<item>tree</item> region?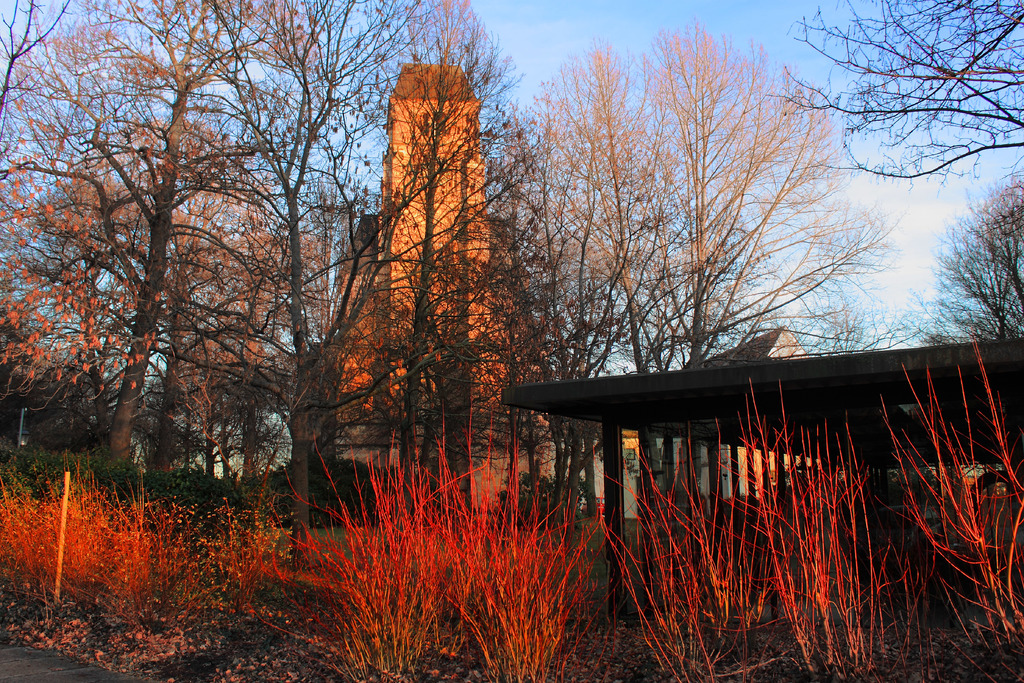
pyautogui.locateOnScreen(193, 0, 339, 496)
